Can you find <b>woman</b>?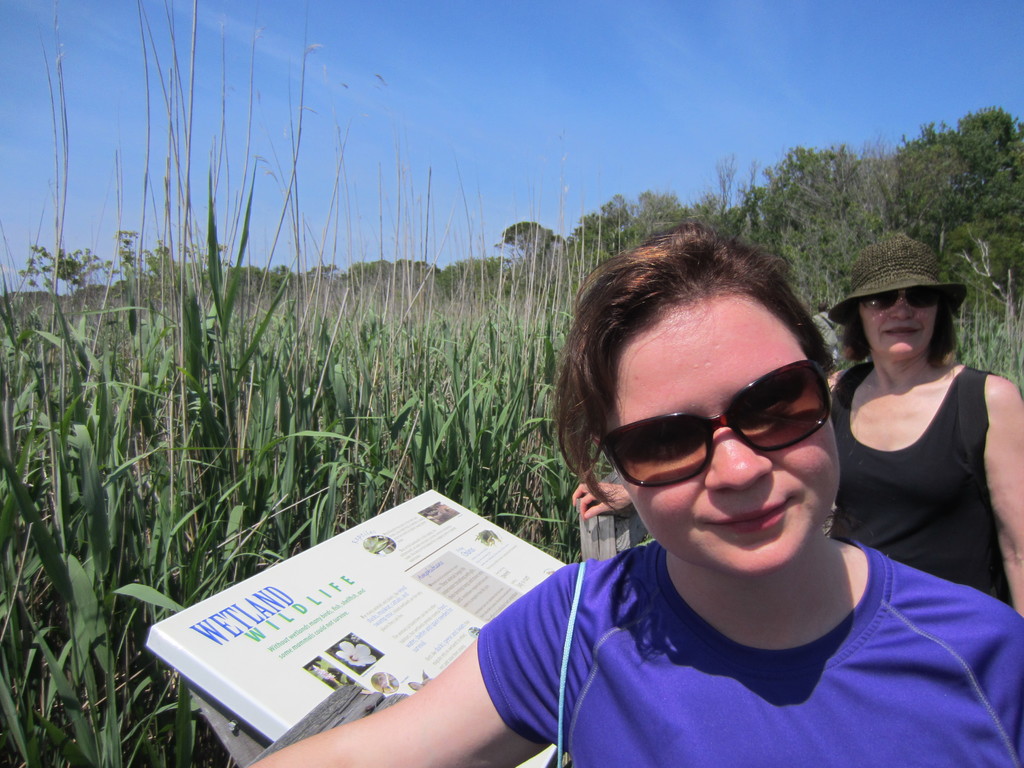
Yes, bounding box: 573, 236, 1023, 620.
